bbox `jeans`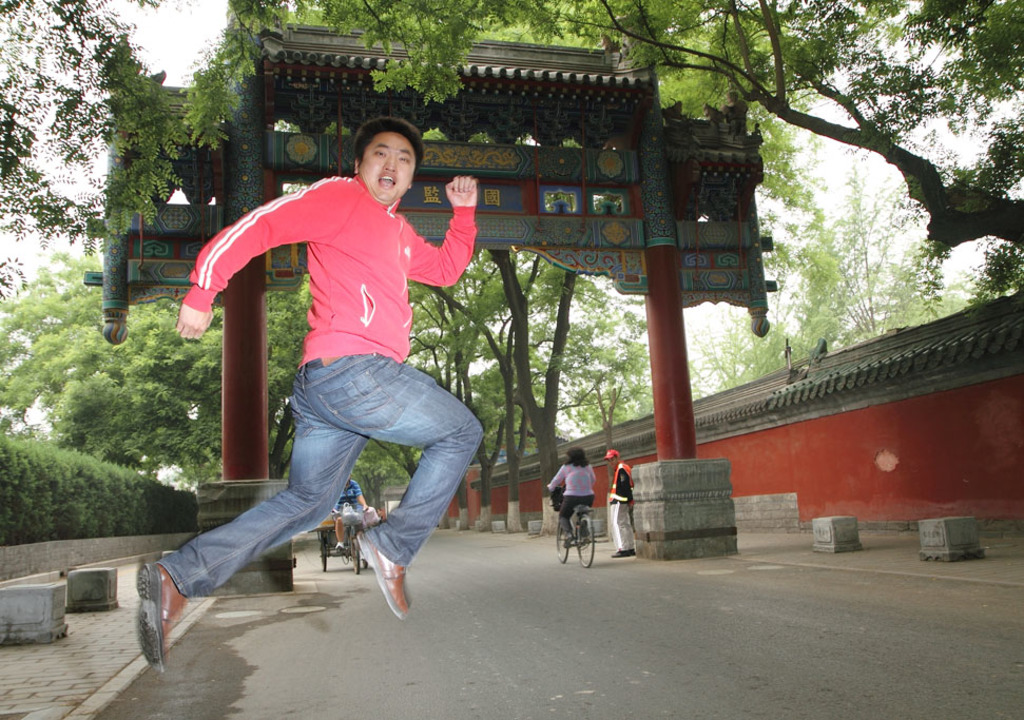
141/361/466/618
